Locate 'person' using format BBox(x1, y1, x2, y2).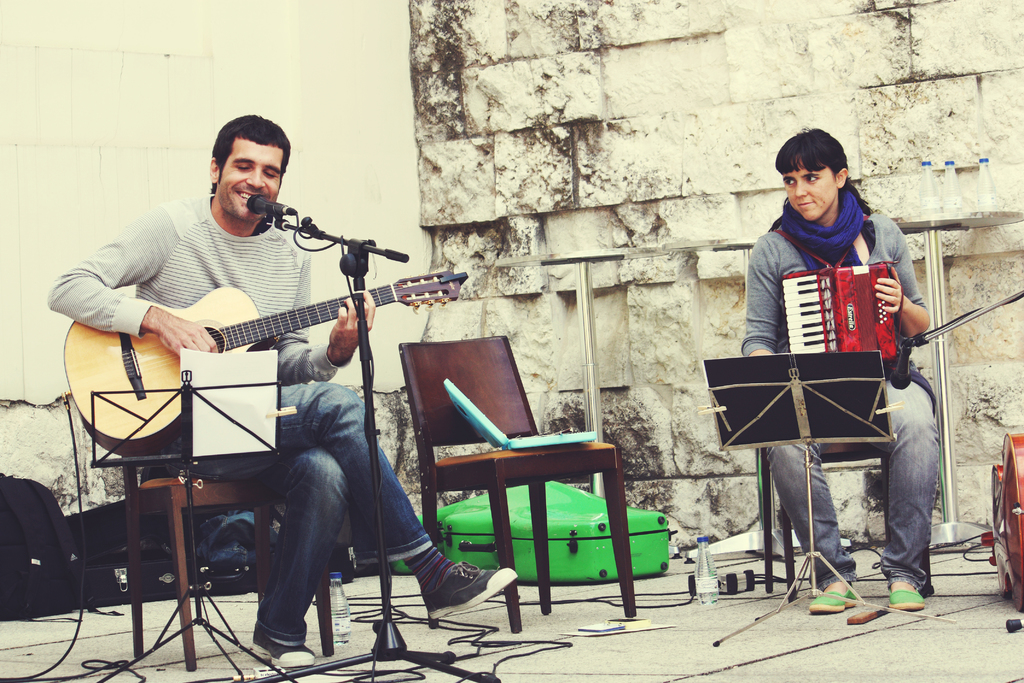
BBox(103, 85, 479, 628).
